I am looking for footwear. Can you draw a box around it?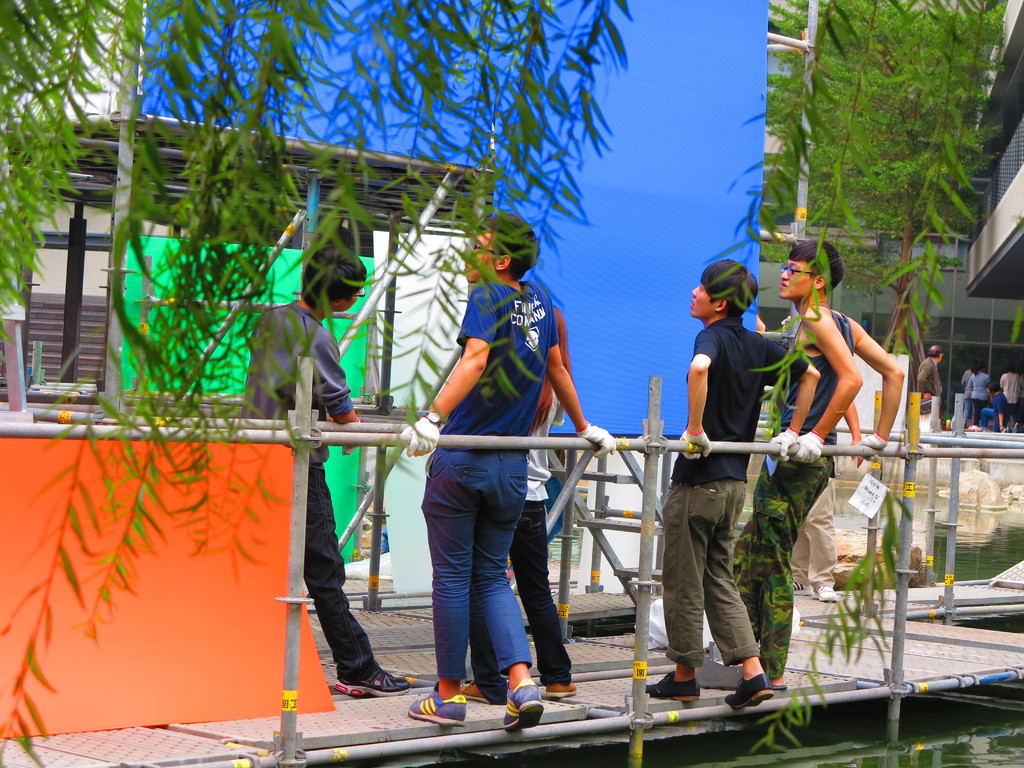
Sure, the bounding box is {"left": 460, "top": 682, "right": 512, "bottom": 707}.
